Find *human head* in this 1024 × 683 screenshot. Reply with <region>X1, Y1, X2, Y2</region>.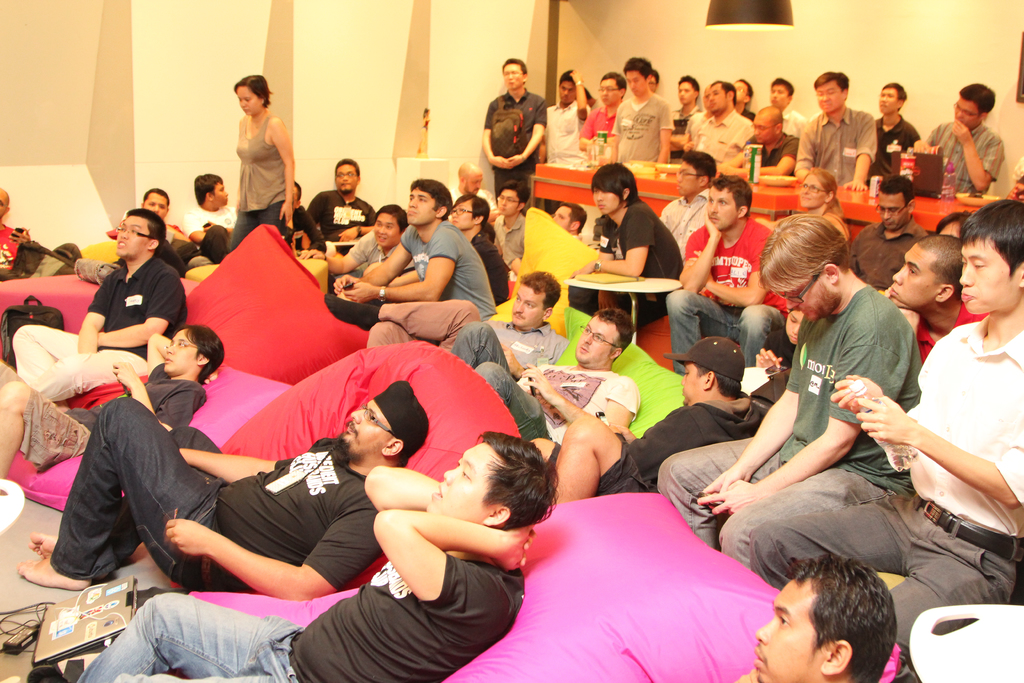
<region>767, 81, 799, 108</region>.
